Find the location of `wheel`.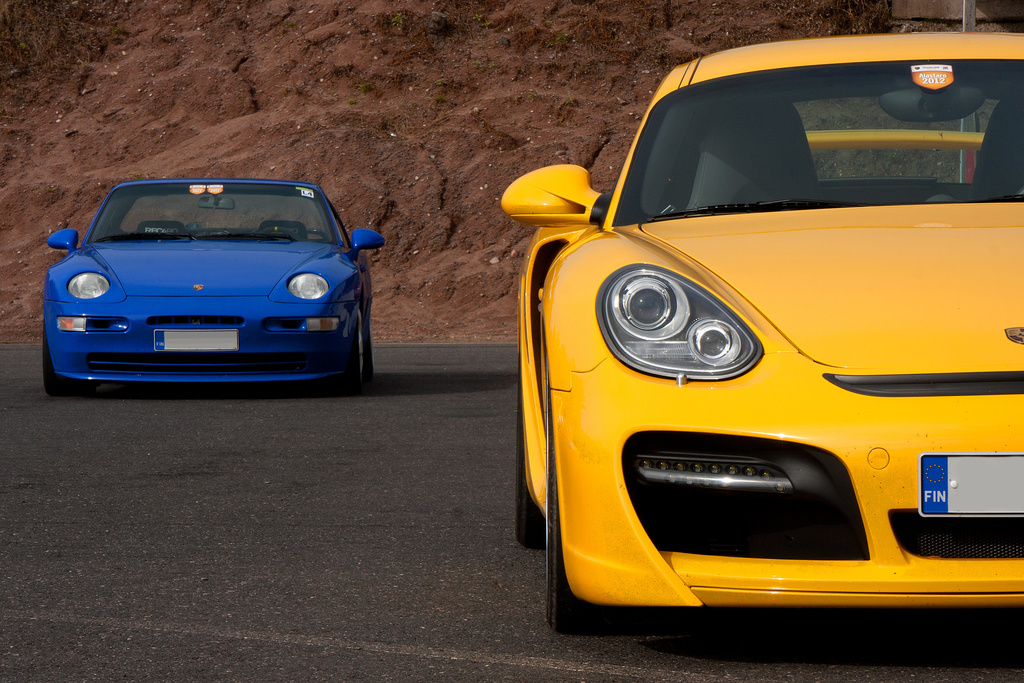
Location: 518/358/557/549.
